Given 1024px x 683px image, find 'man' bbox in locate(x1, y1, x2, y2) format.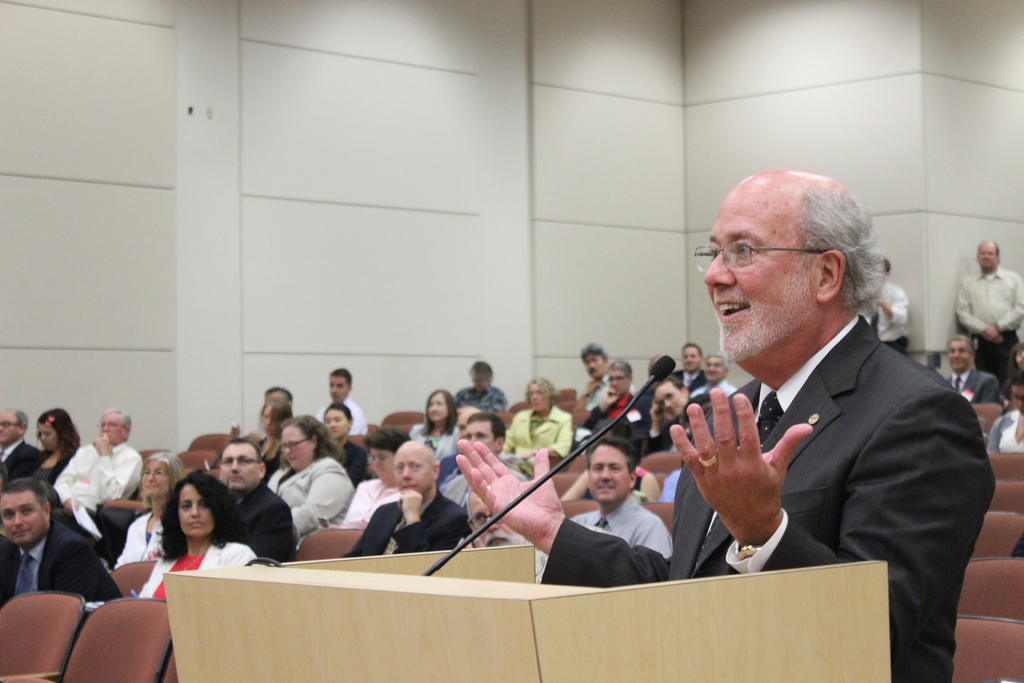
locate(464, 350, 508, 424).
